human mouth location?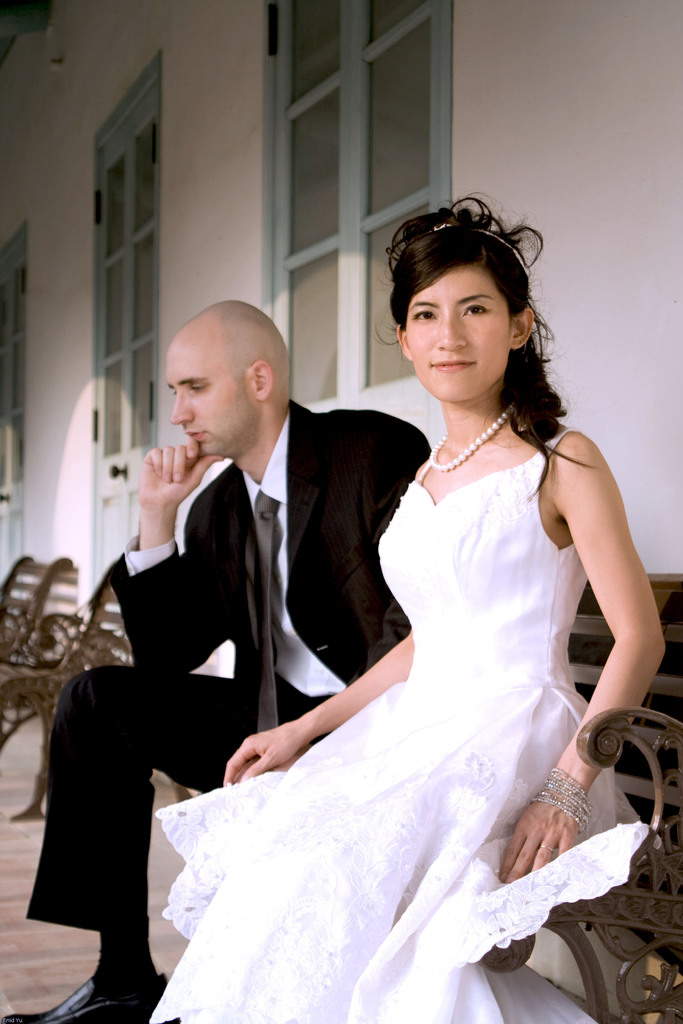
select_region(422, 354, 476, 375)
